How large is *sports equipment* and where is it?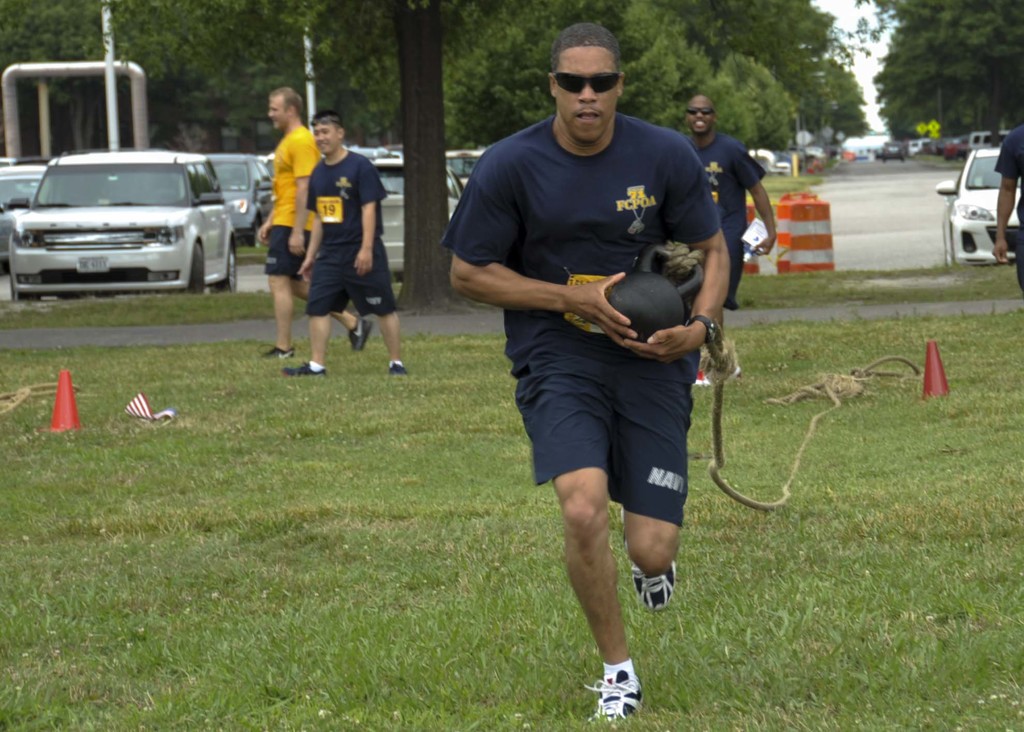
Bounding box: x1=608 y1=241 x2=706 y2=340.
